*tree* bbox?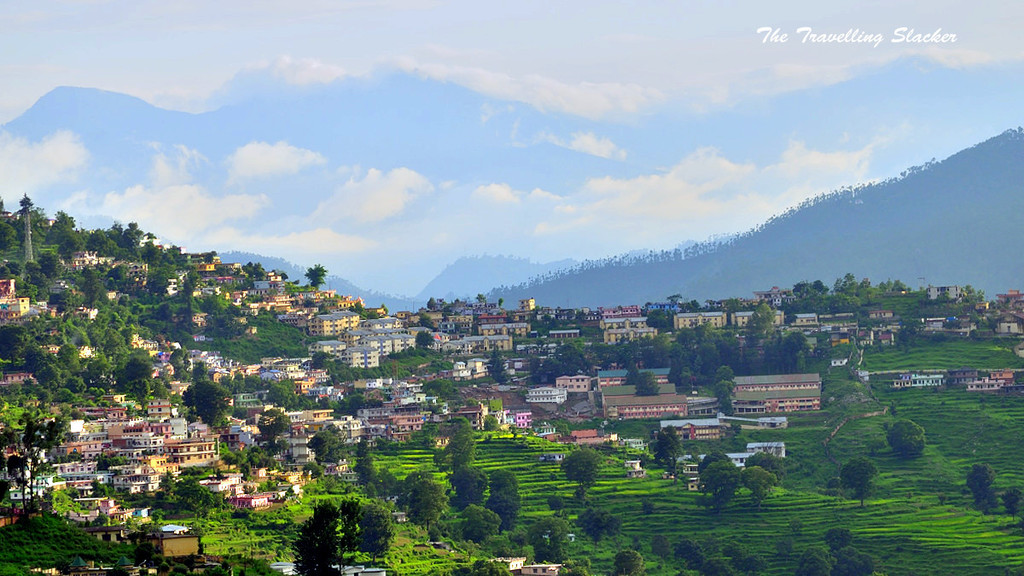
bbox(742, 449, 784, 468)
